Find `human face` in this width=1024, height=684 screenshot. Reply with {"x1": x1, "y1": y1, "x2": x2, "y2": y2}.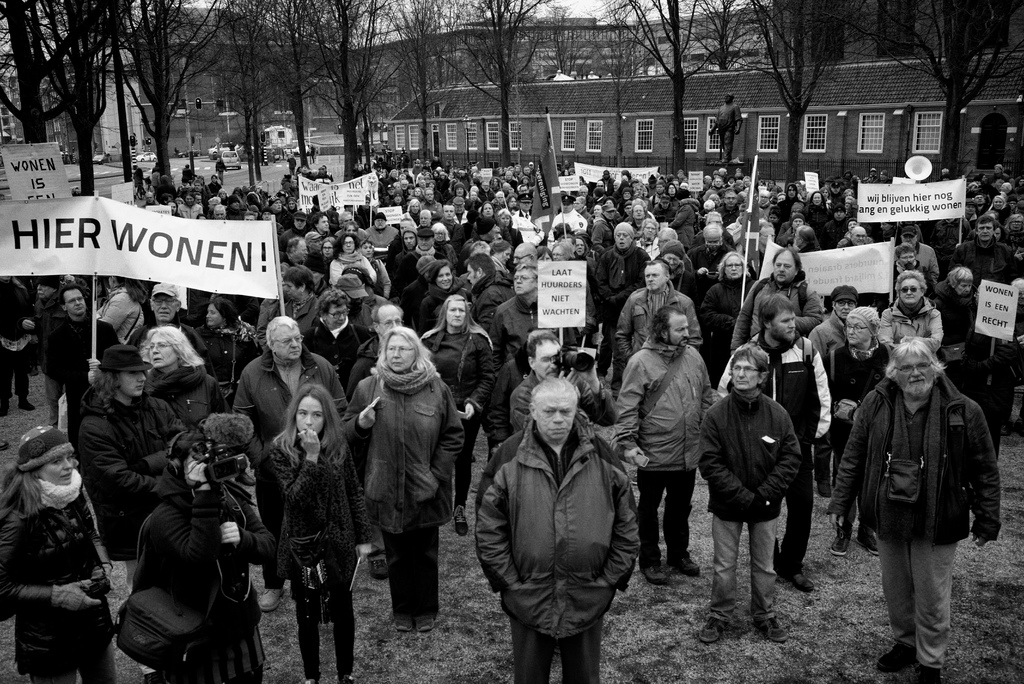
{"x1": 502, "y1": 168, "x2": 505, "y2": 170}.
